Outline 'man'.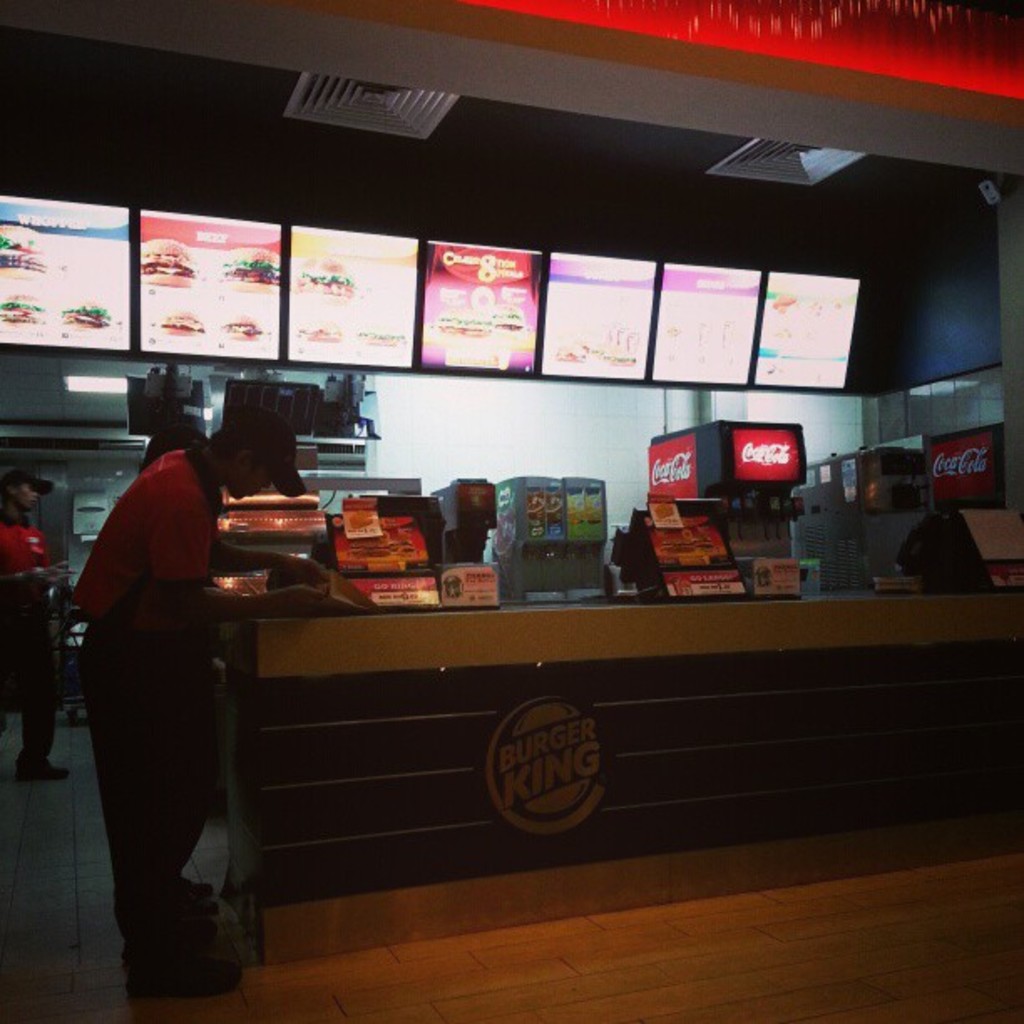
Outline: (64, 415, 333, 999).
